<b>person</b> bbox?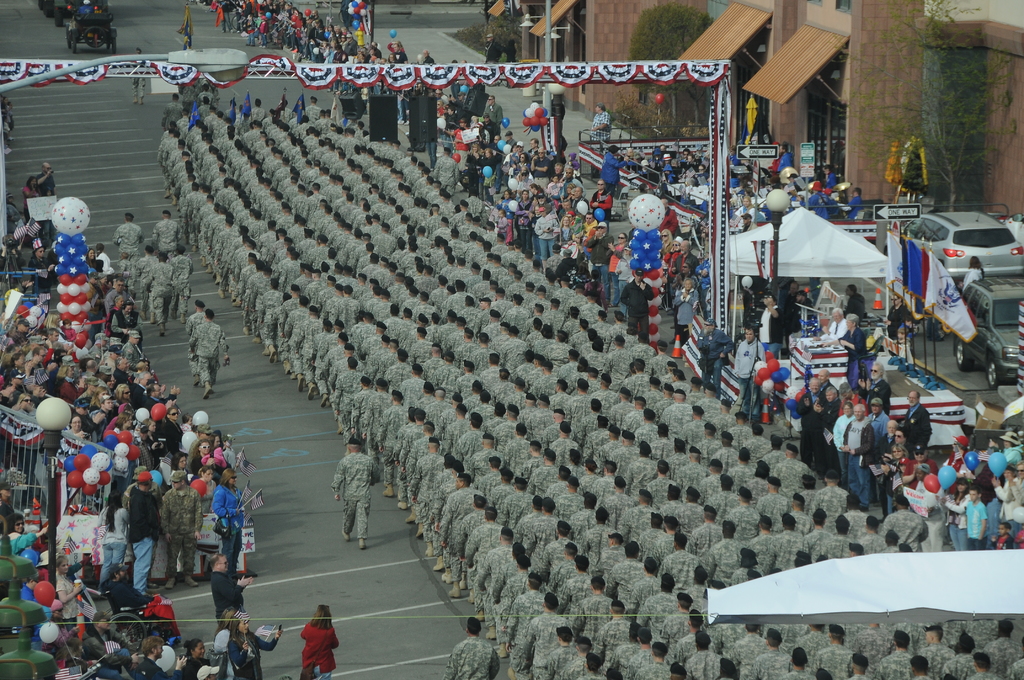
rect(442, 611, 502, 679)
